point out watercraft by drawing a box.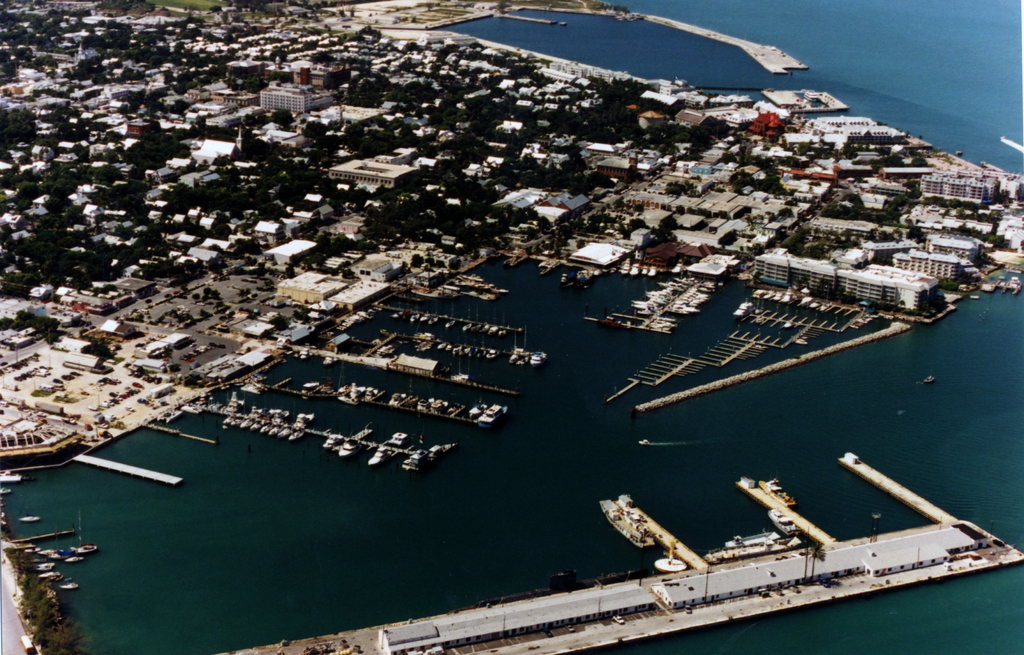
bbox(769, 510, 793, 535).
